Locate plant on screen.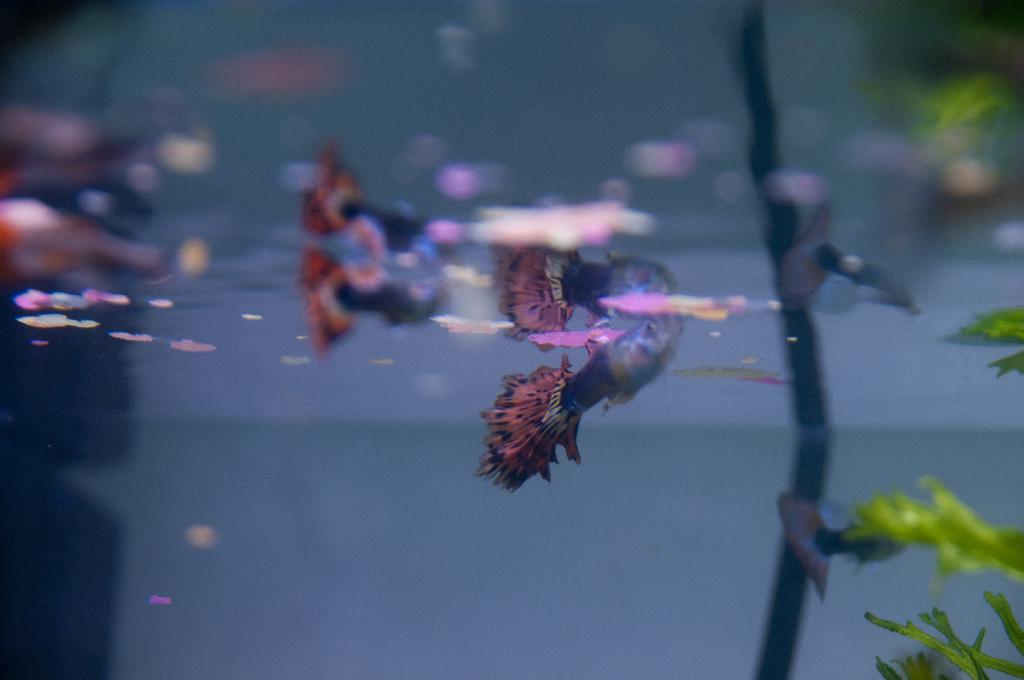
On screen at BBox(836, 471, 1023, 679).
